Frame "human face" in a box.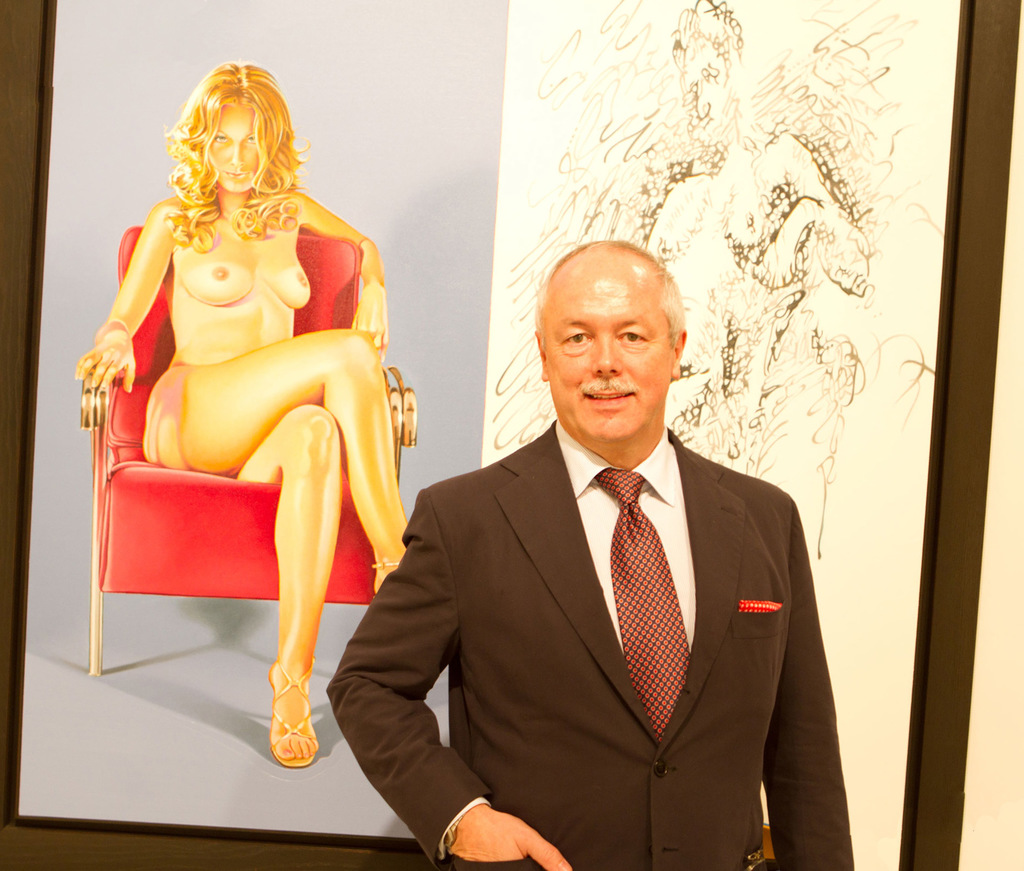
[544,262,676,445].
